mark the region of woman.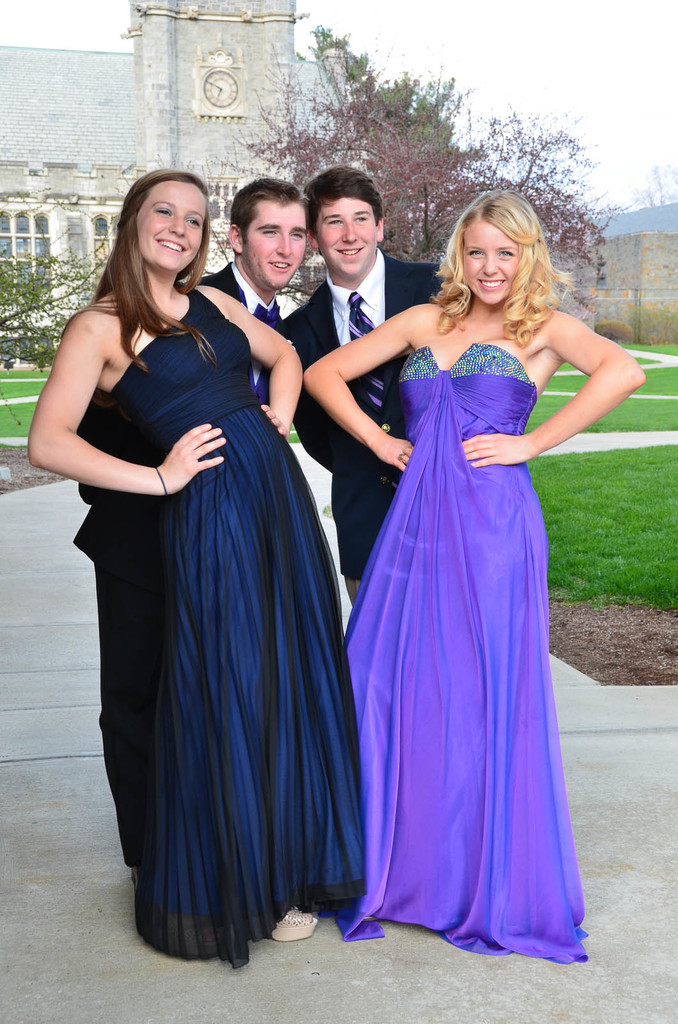
Region: crop(26, 167, 374, 964).
